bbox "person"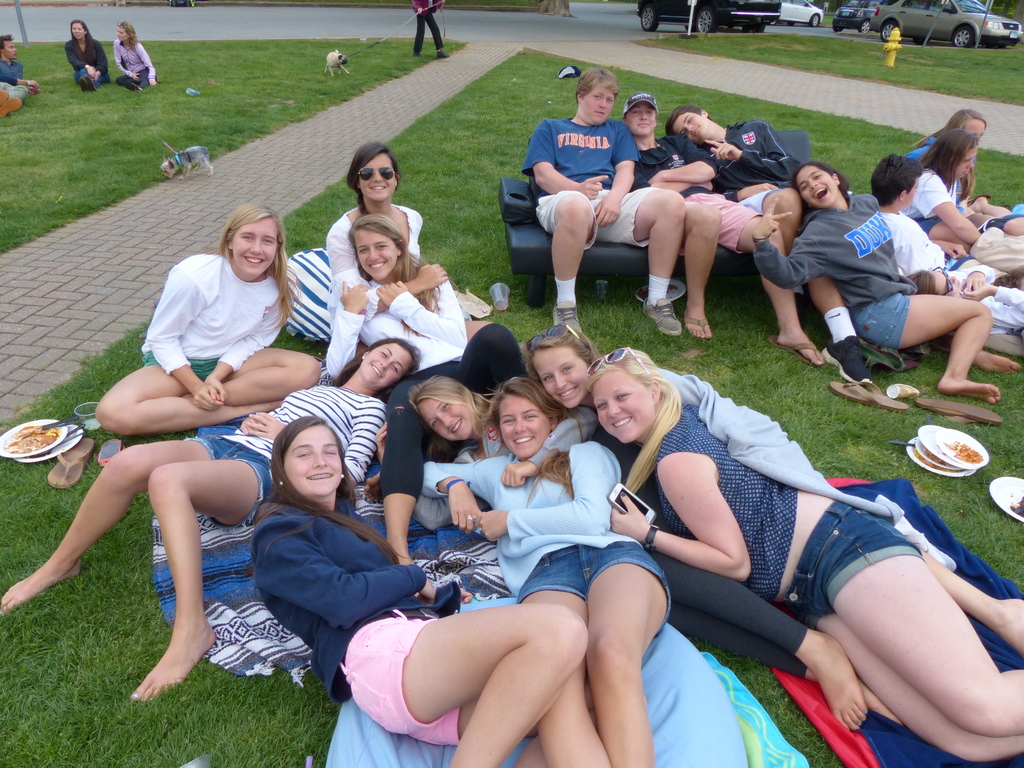
left=414, top=0, right=449, bottom=64
